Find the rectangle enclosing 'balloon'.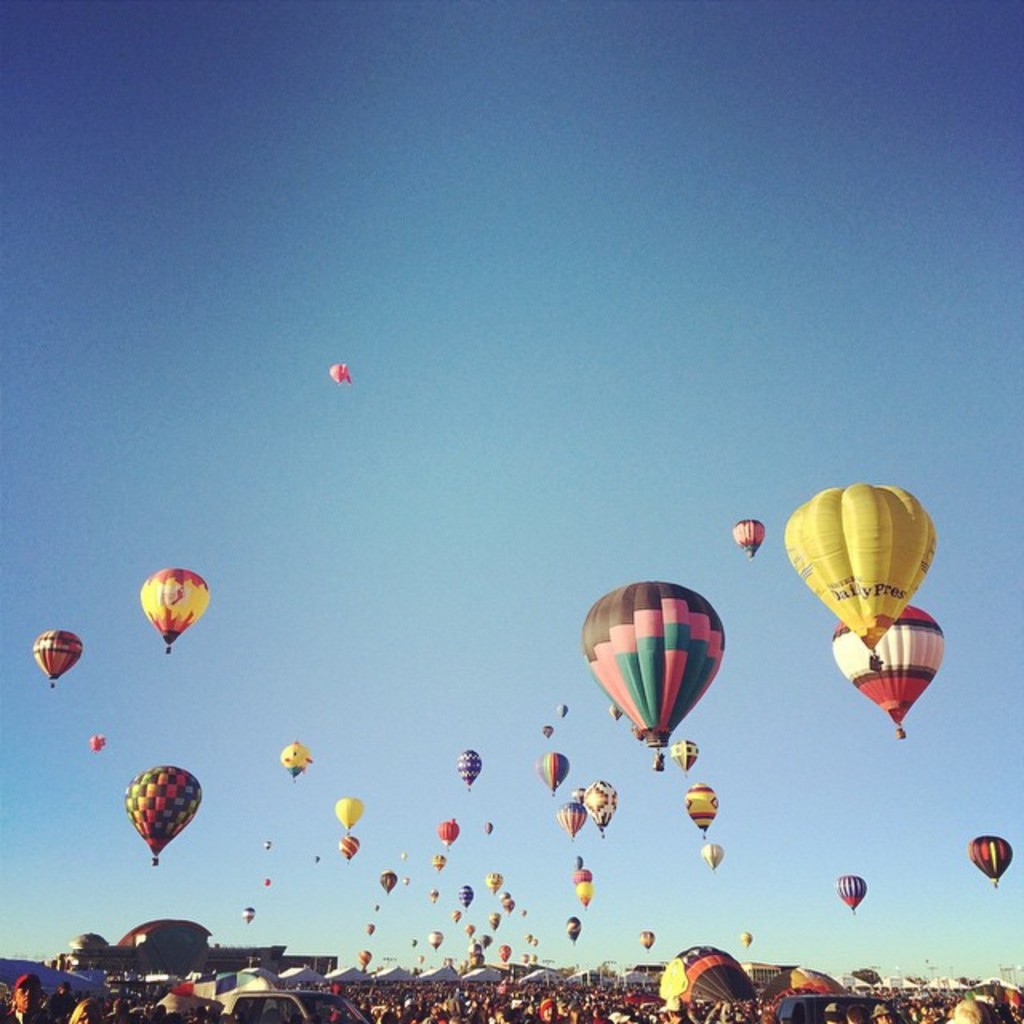
<region>702, 842, 725, 869</region>.
